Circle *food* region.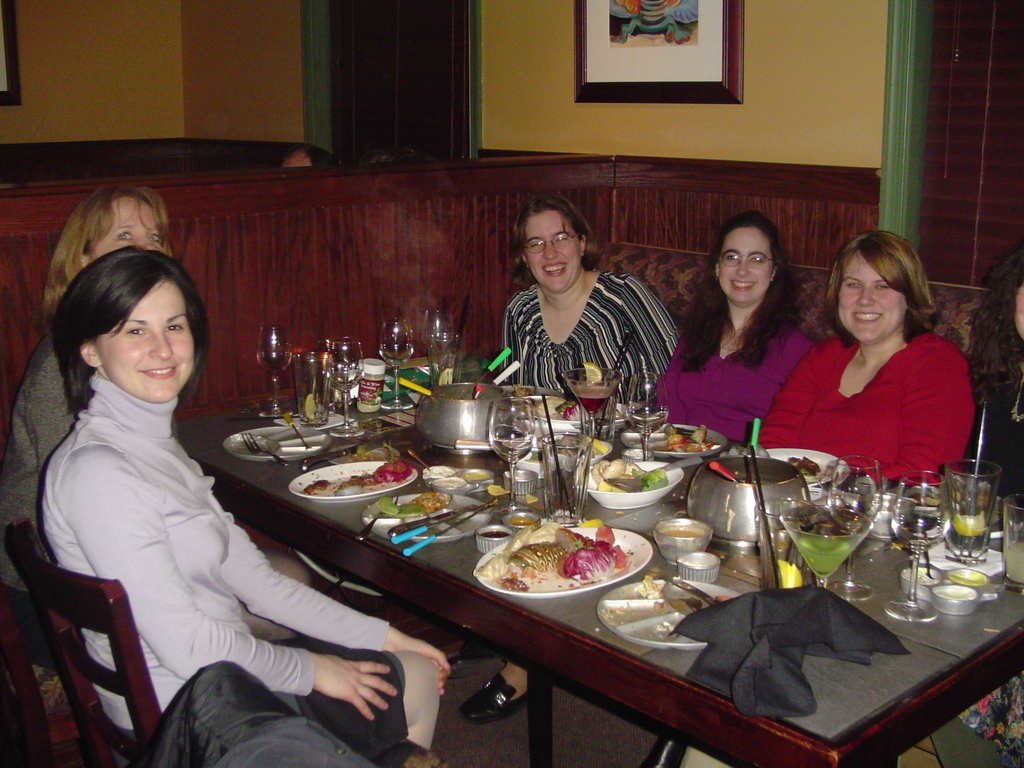
Region: (420,463,454,478).
